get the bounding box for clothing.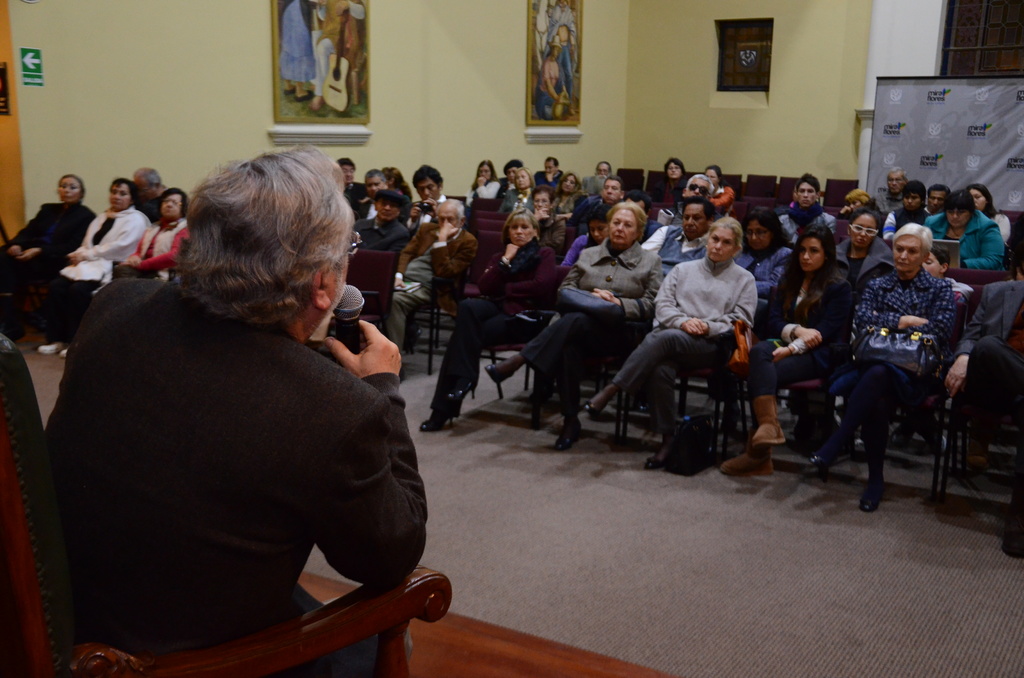
(54, 271, 420, 677).
